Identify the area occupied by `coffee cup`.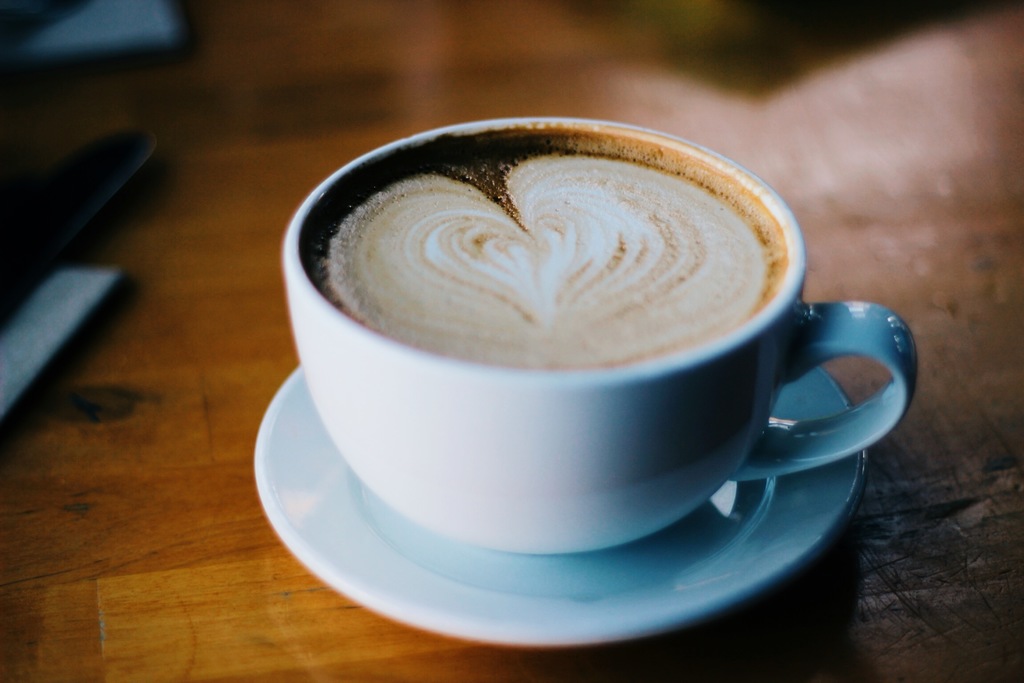
Area: 274 113 924 561.
